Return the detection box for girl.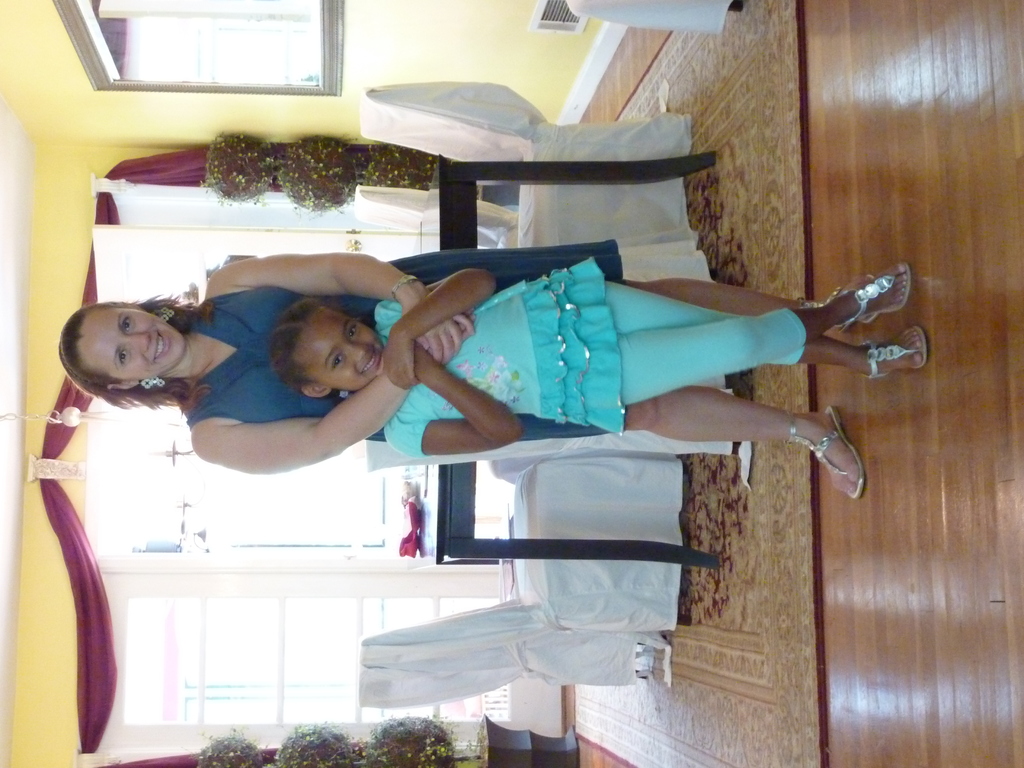
266,255,929,458.
